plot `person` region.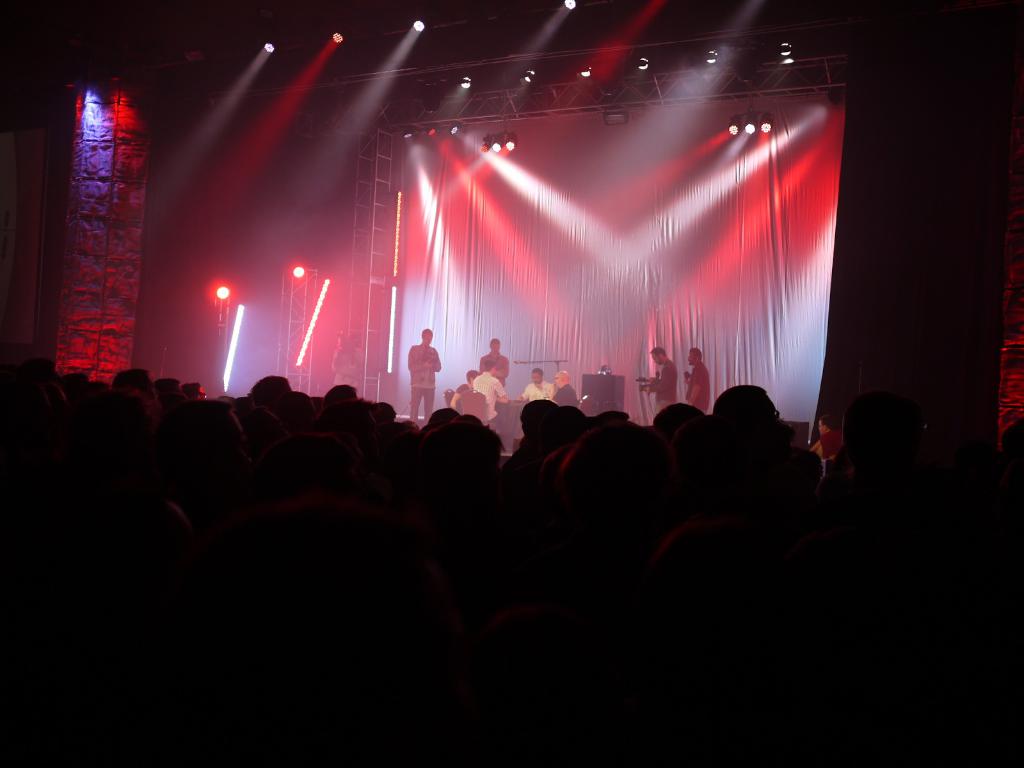
Plotted at x1=648, y1=344, x2=674, y2=417.
